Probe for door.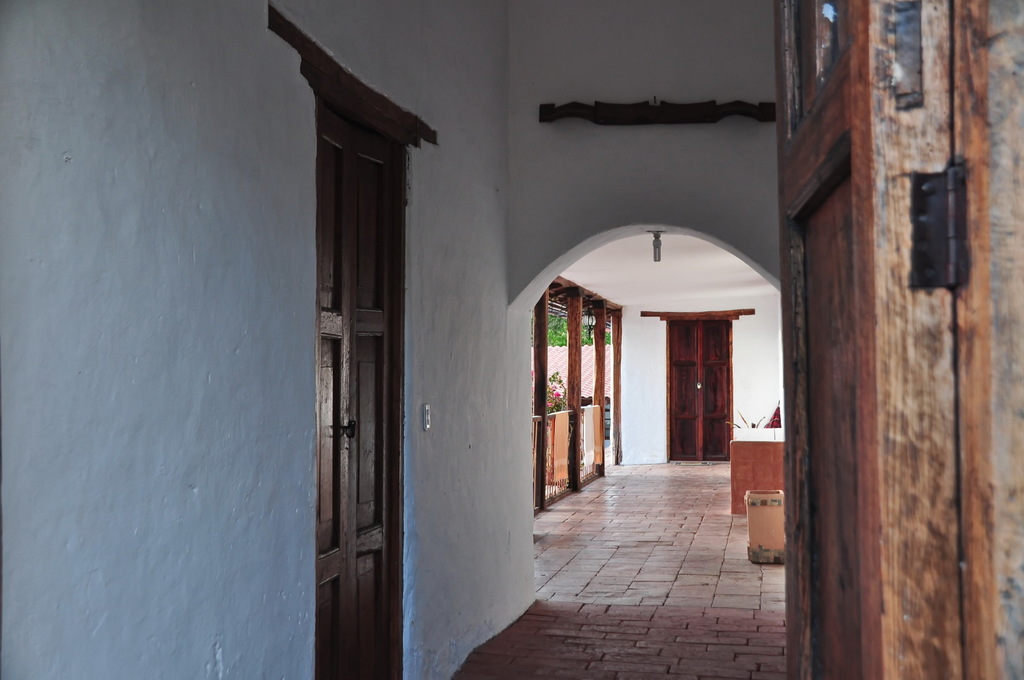
Probe result: locate(662, 313, 734, 462).
